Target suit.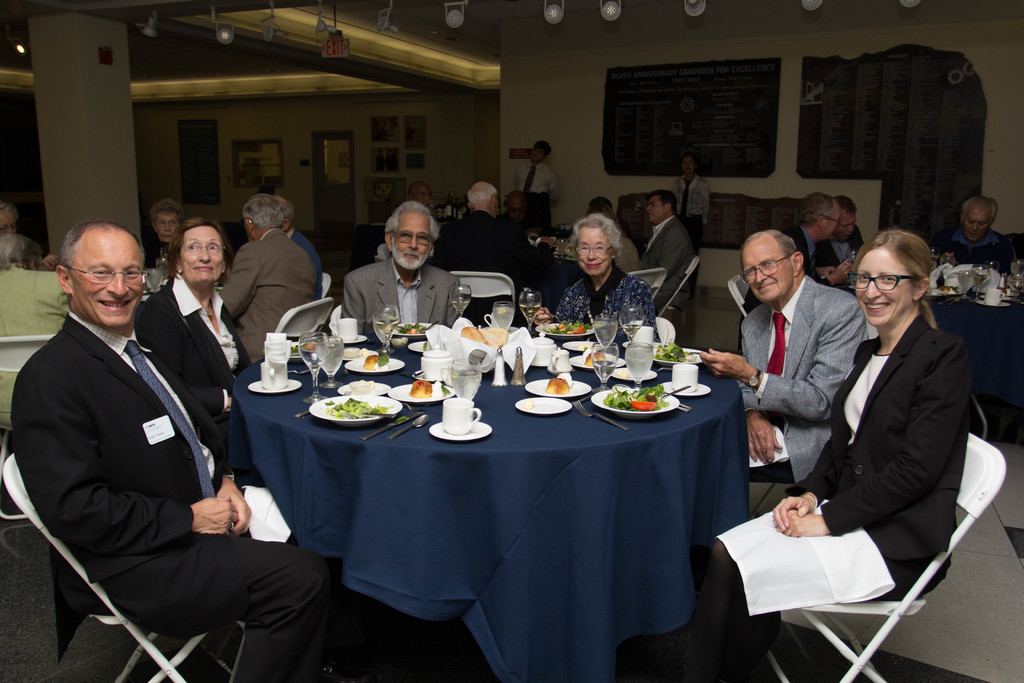
Target region: {"x1": 20, "y1": 219, "x2": 291, "y2": 670}.
